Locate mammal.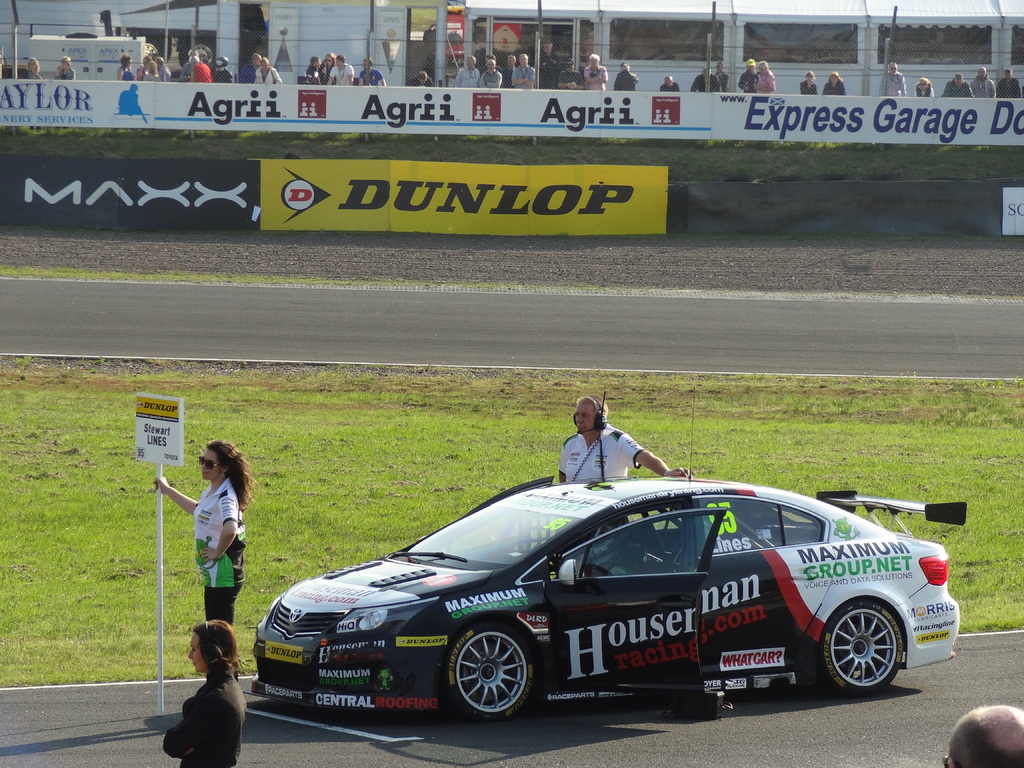
Bounding box: rect(559, 392, 687, 484).
